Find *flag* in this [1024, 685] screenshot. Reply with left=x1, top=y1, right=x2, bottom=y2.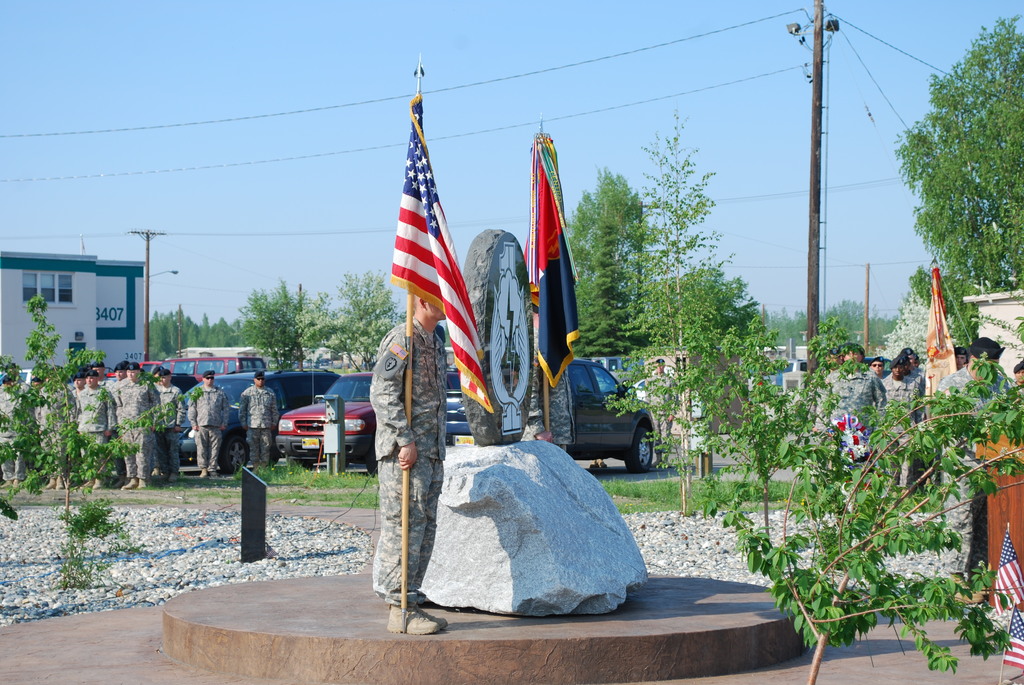
left=380, top=101, right=484, bottom=405.
